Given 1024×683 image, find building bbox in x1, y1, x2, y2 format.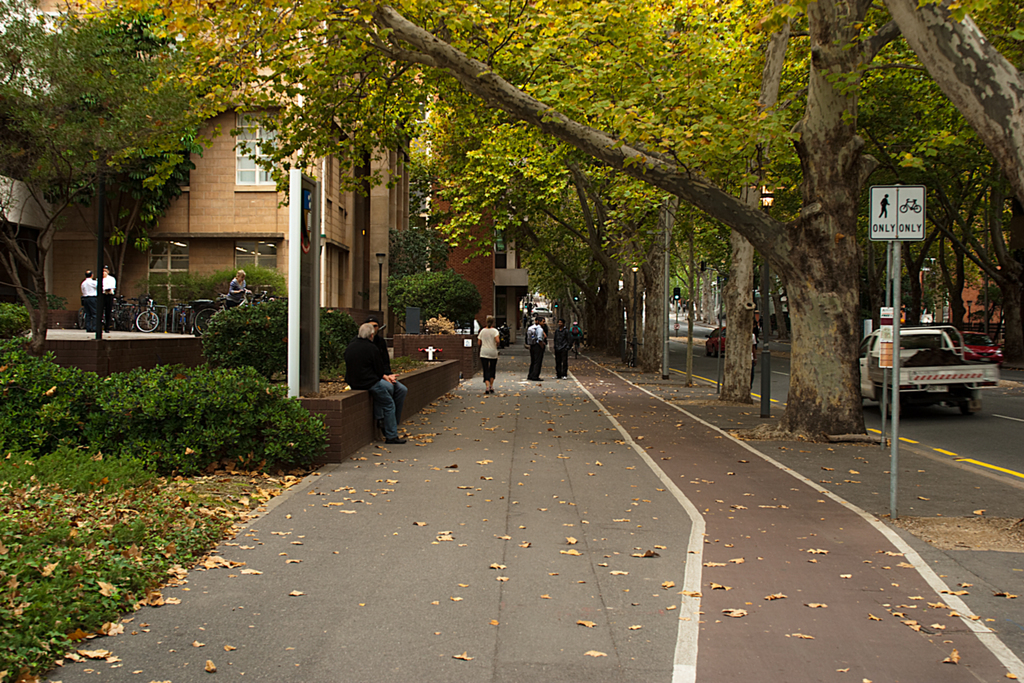
914, 220, 1006, 350.
